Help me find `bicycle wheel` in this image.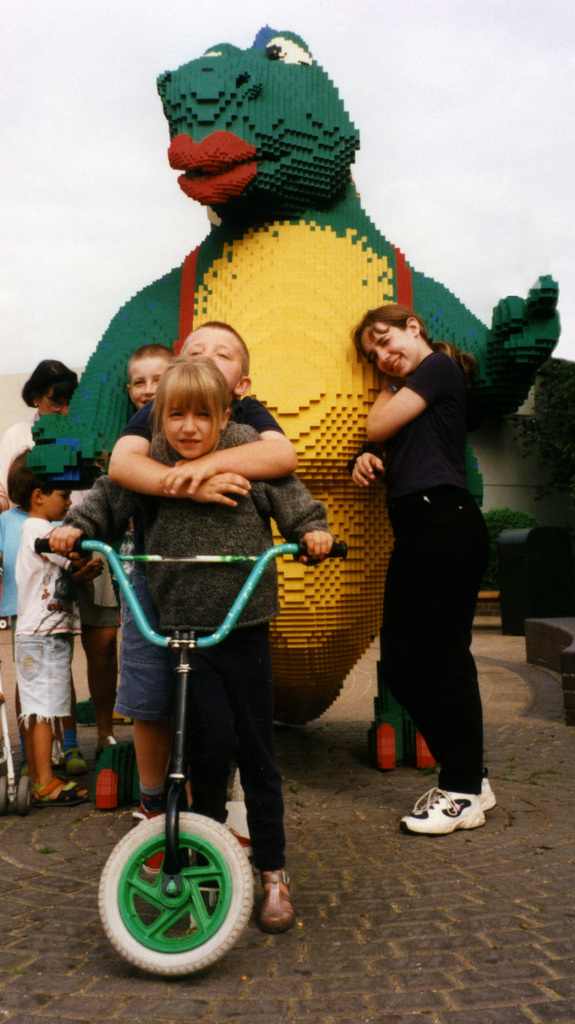
Found it: 93 768 286 986.
